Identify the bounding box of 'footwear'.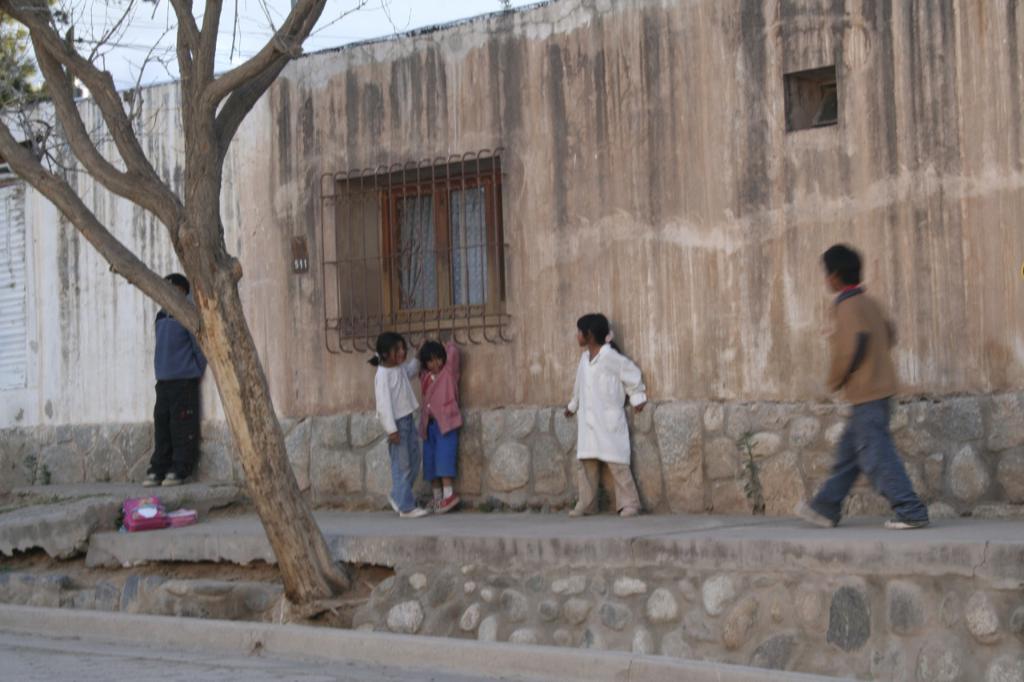
(793,504,833,530).
